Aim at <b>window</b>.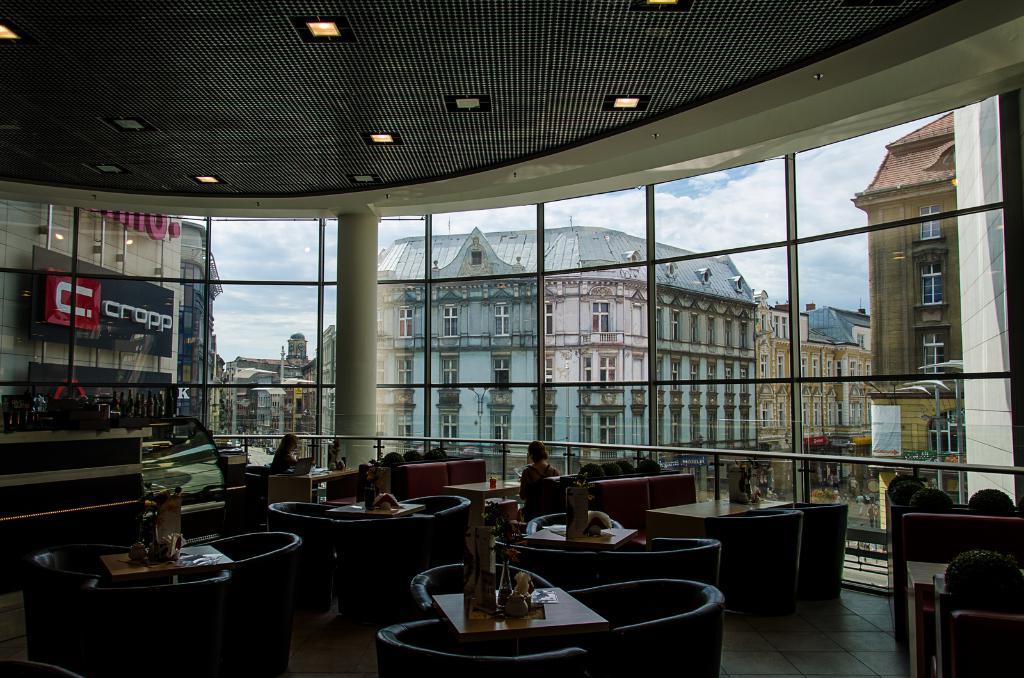
Aimed at detection(811, 394, 822, 422).
